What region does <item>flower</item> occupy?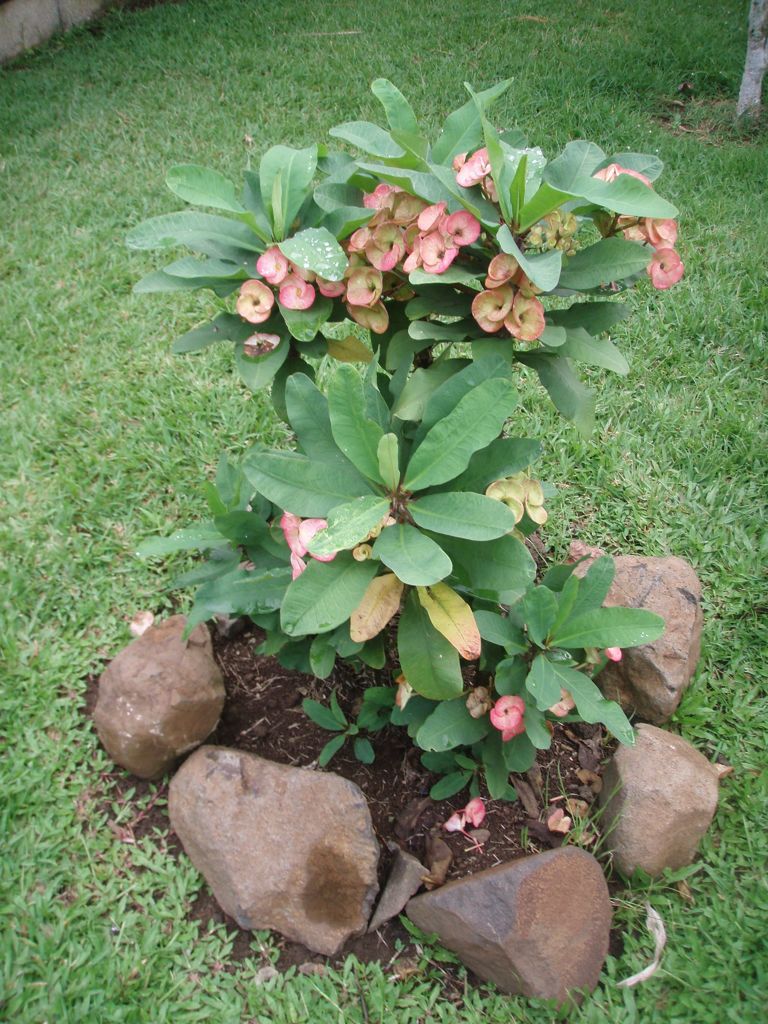
box=[275, 508, 310, 554].
